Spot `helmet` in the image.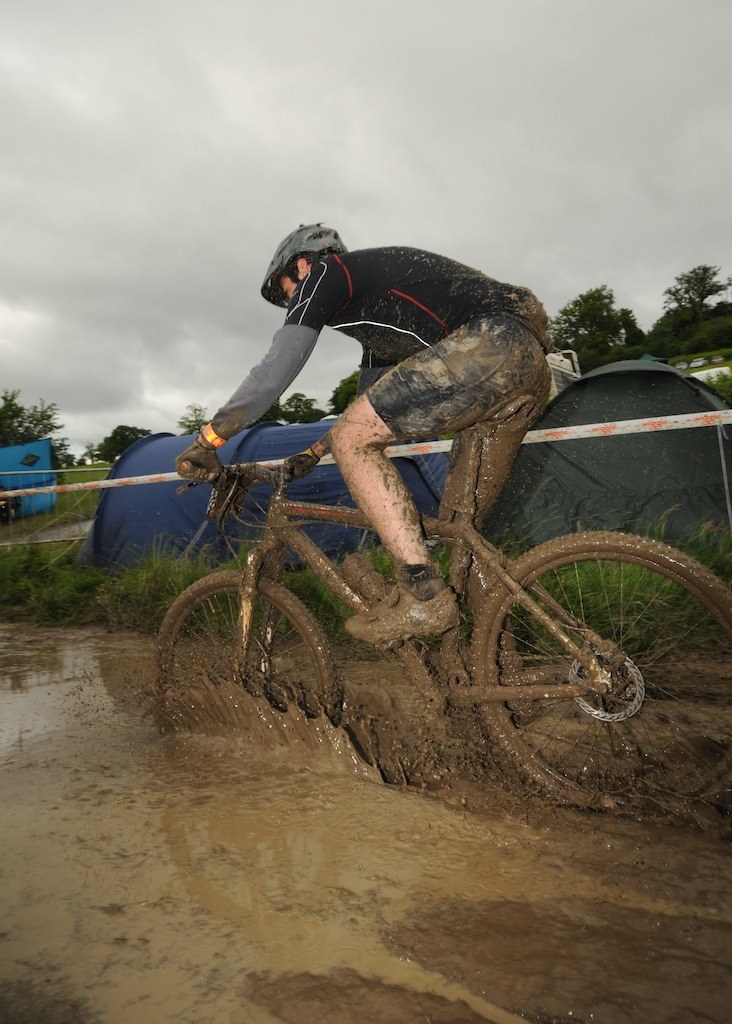
`helmet` found at {"left": 264, "top": 225, "right": 350, "bottom": 307}.
